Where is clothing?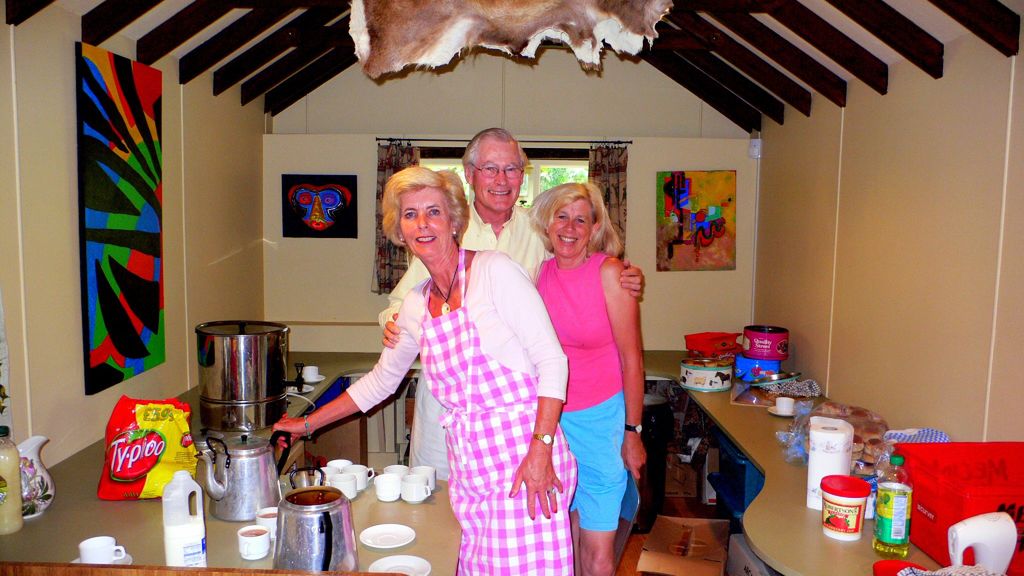
bbox=[344, 243, 586, 575].
